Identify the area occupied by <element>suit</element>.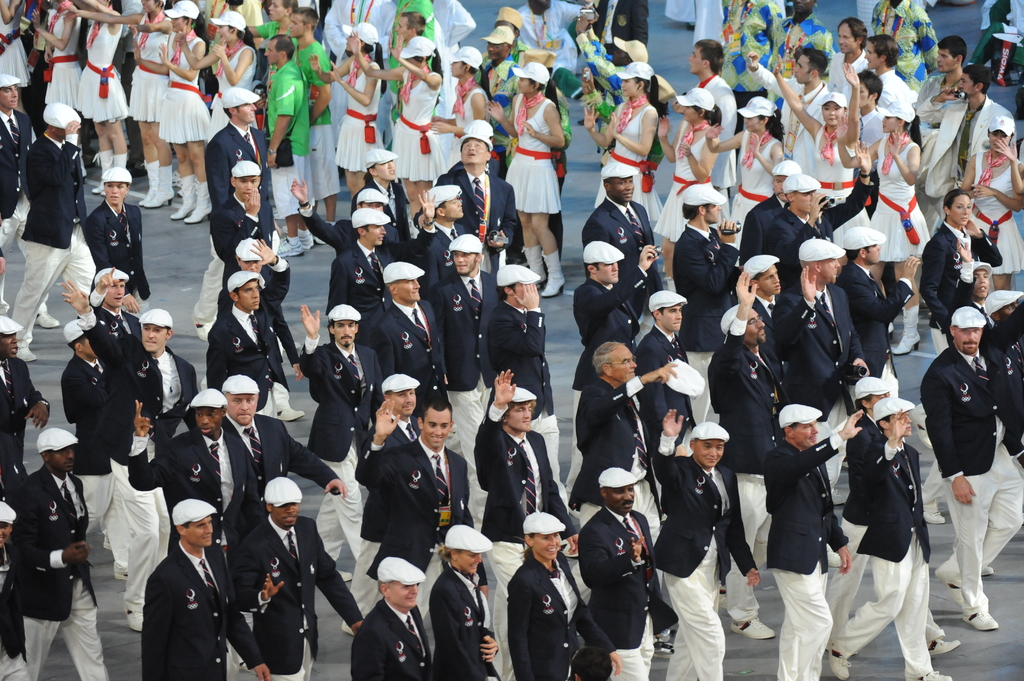
Area: (x1=429, y1=565, x2=505, y2=680).
